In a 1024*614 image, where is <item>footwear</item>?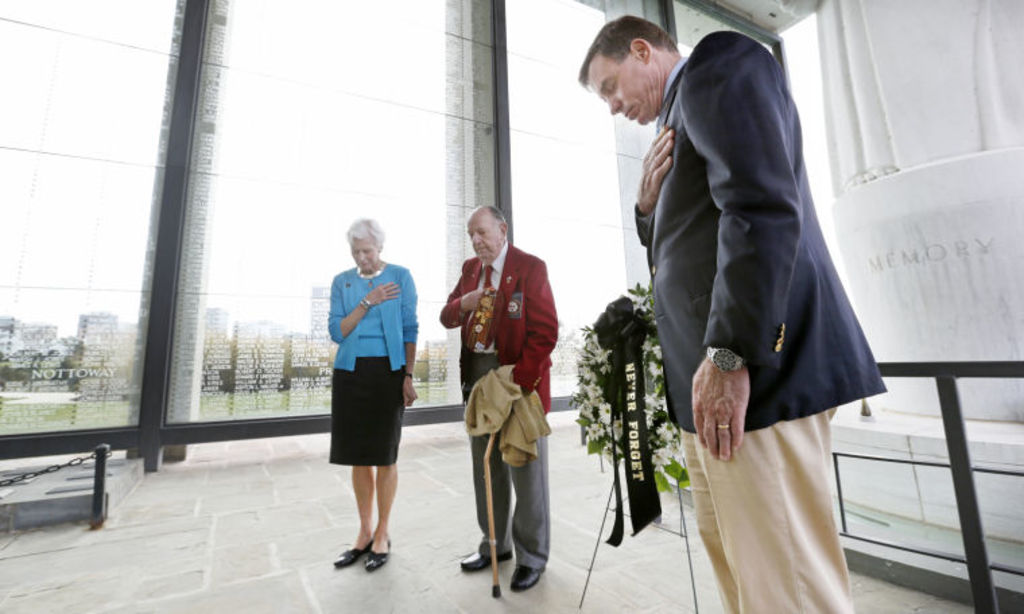
(left=333, top=541, right=373, bottom=567).
